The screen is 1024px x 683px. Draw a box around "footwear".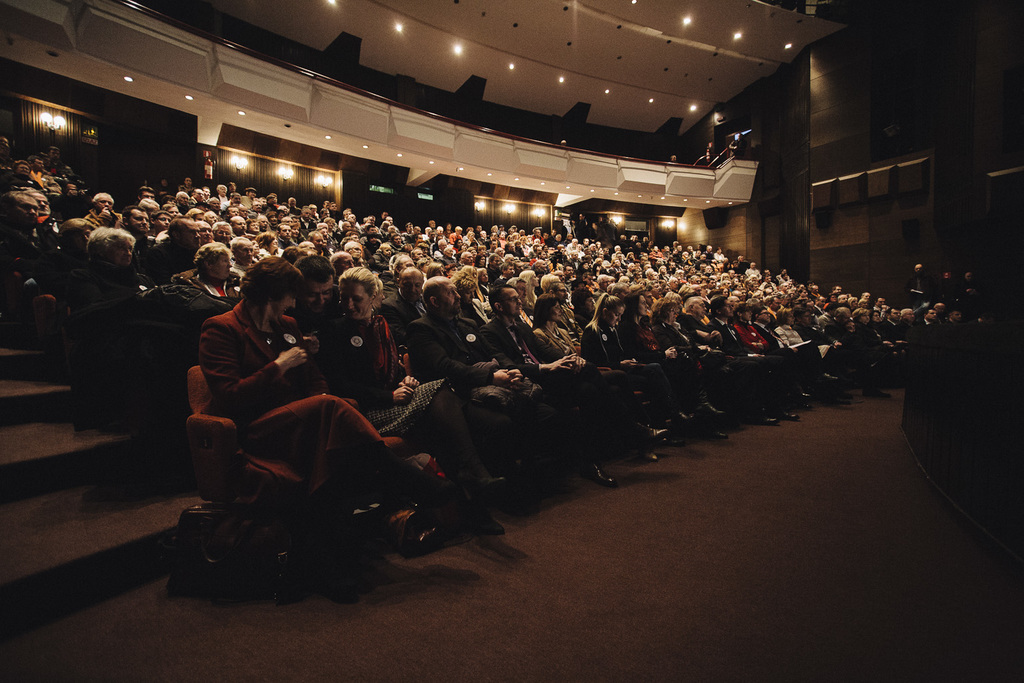
detection(458, 475, 513, 542).
